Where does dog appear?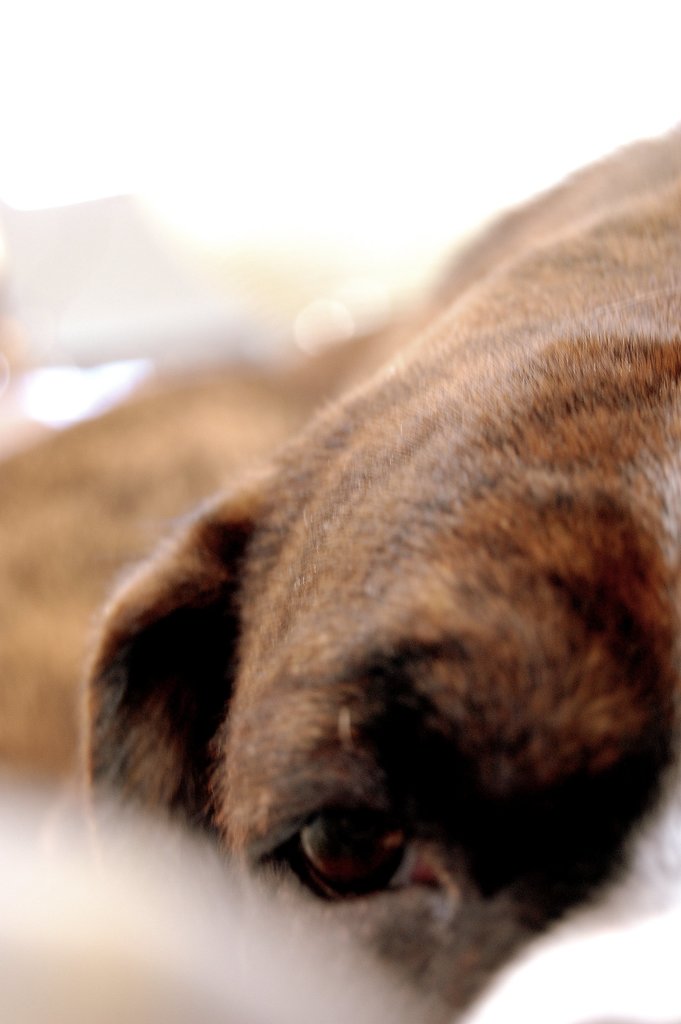
Appears at locate(0, 133, 680, 1023).
